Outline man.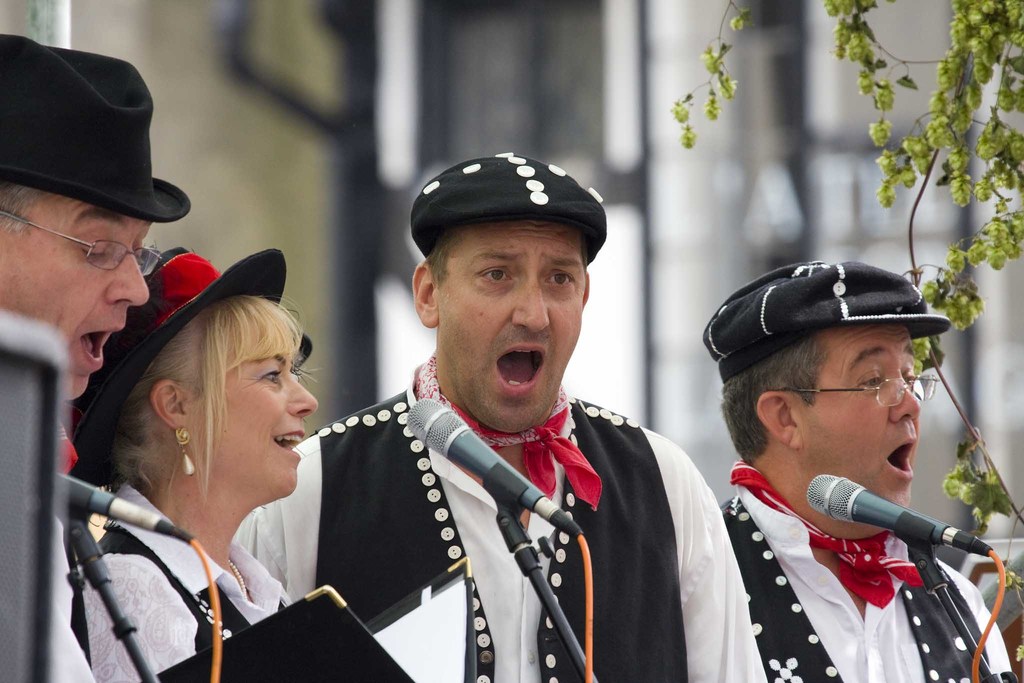
Outline: pyautogui.locateOnScreen(0, 31, 196, 682).
